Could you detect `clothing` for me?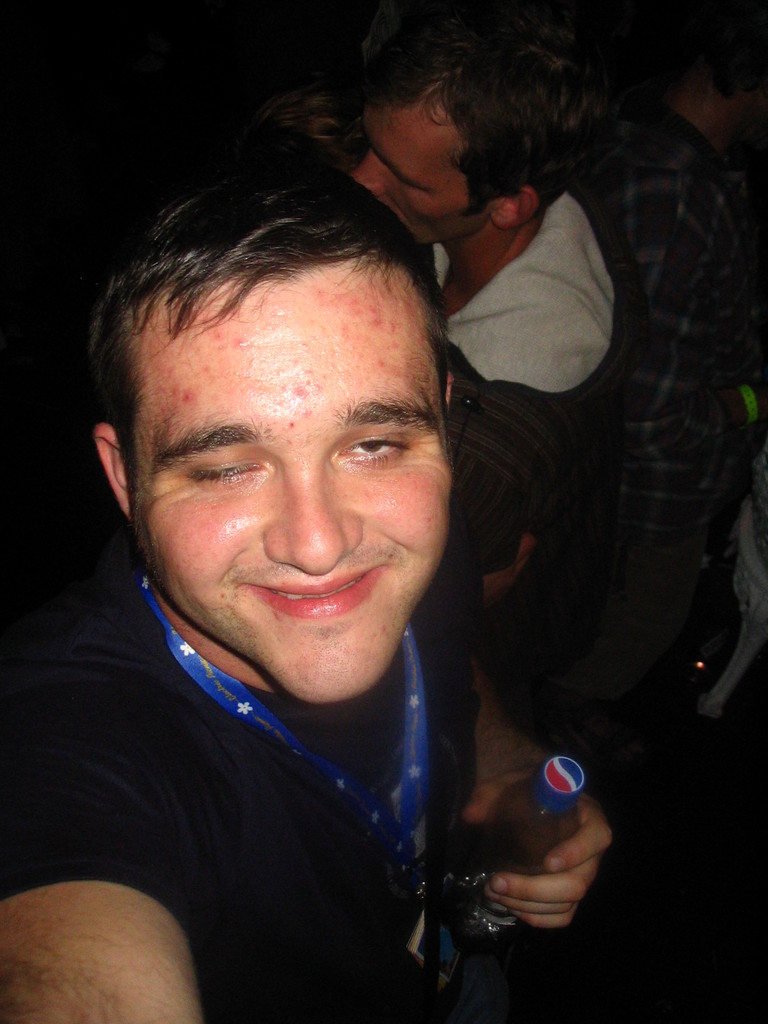
Detection result: Rect(432, 184, 639, 593).
